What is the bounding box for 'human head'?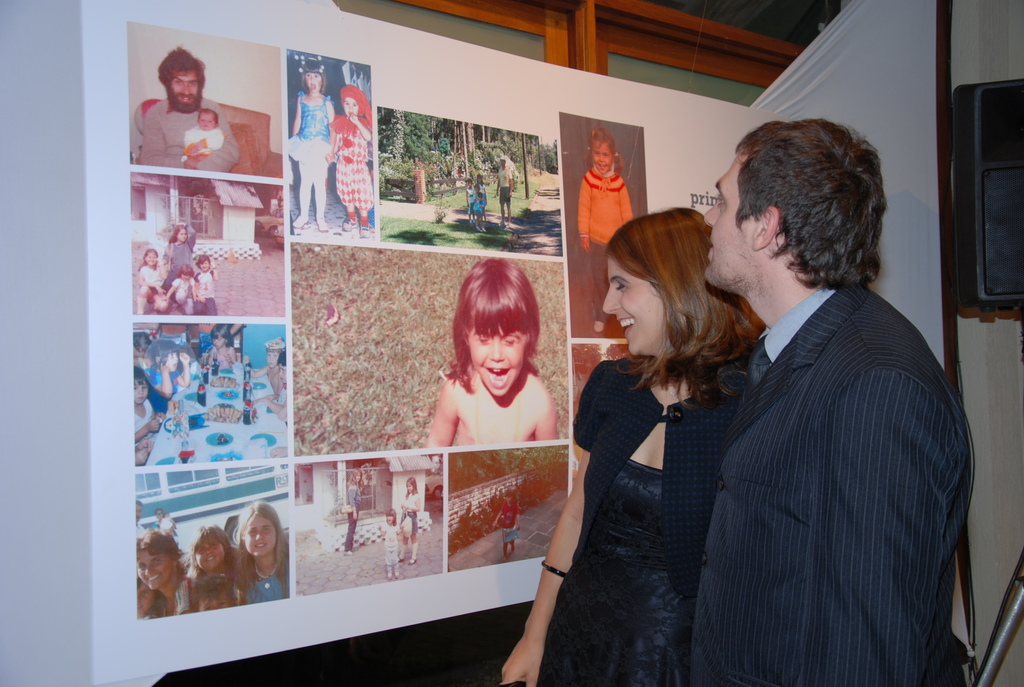
left=264, top=339, right=282, bottom=368.
